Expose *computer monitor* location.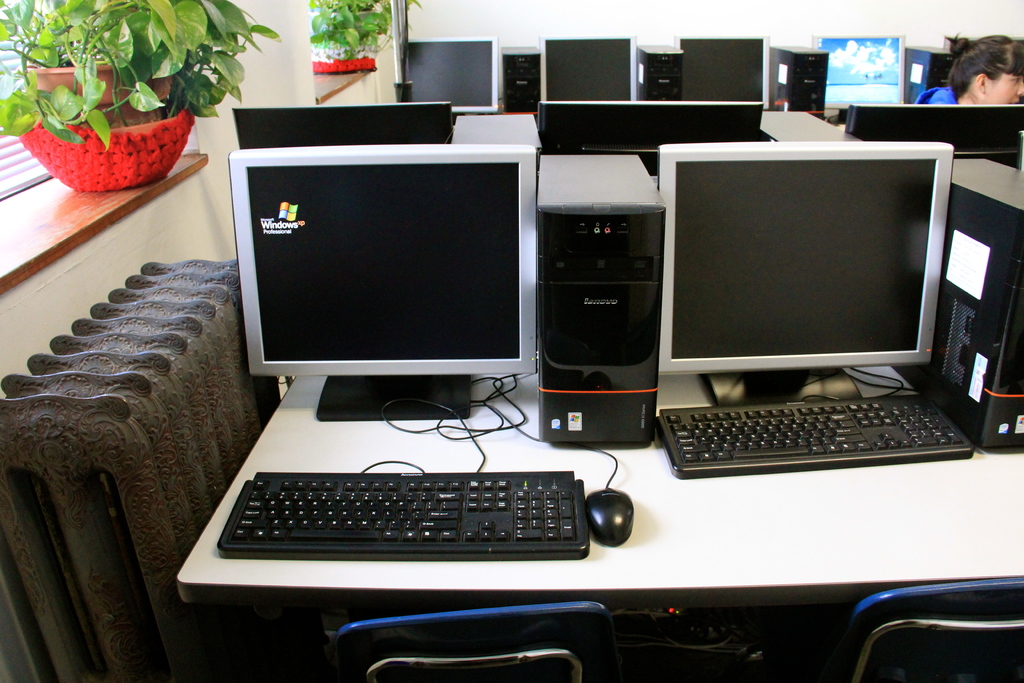
Exposed at region(216, 134, 543, 443).
